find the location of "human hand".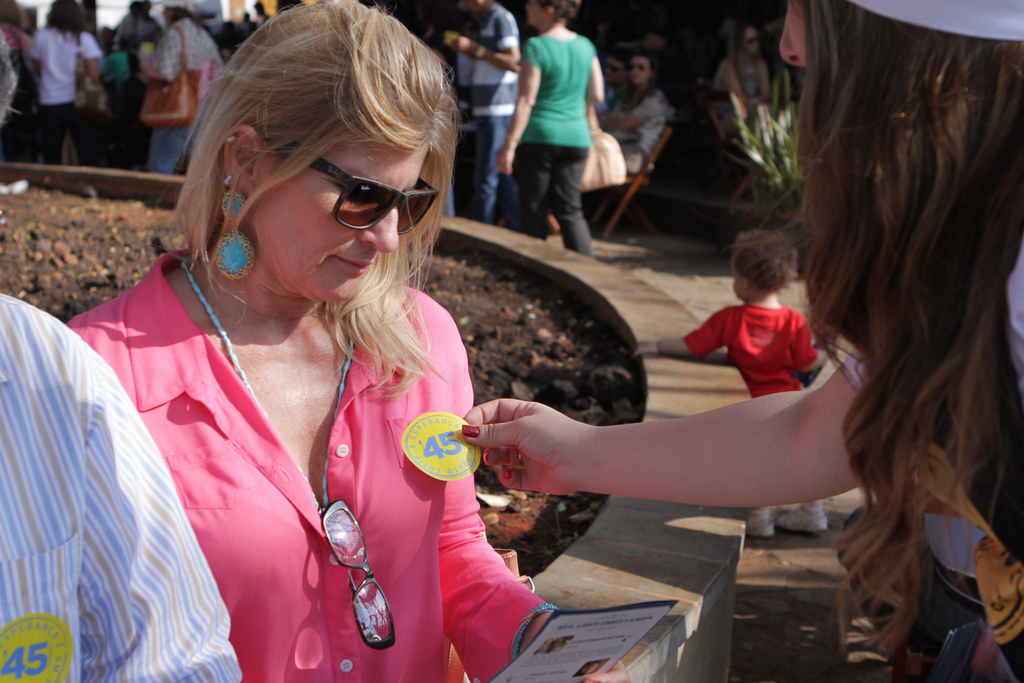
Location: 633, 340, 663, 359.
